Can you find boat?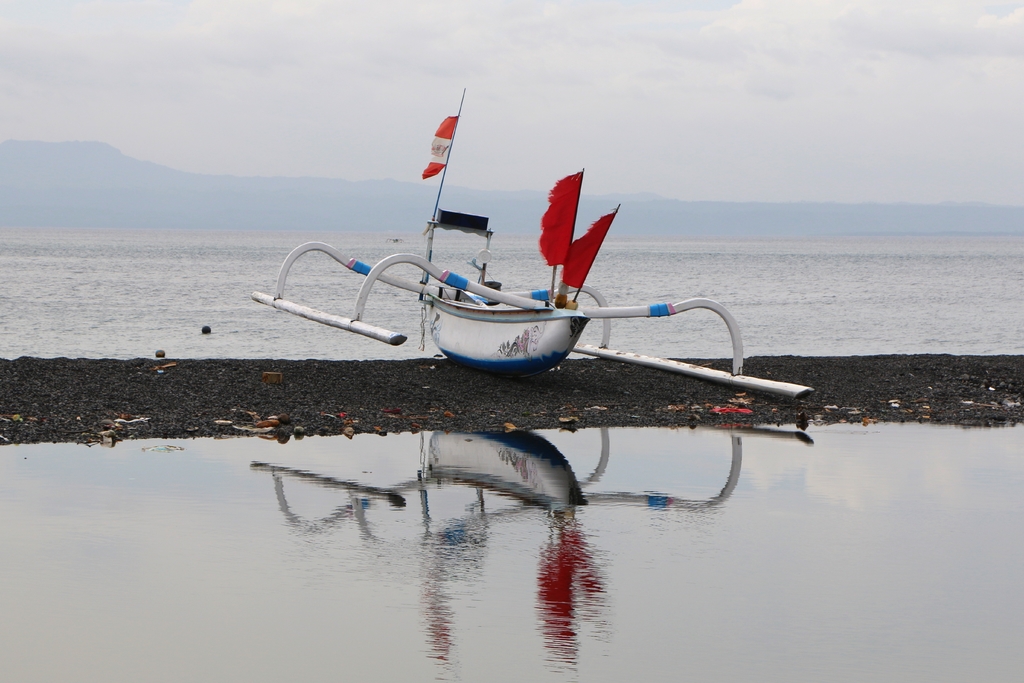
Yes, bounding box: 271:150:752:388.
